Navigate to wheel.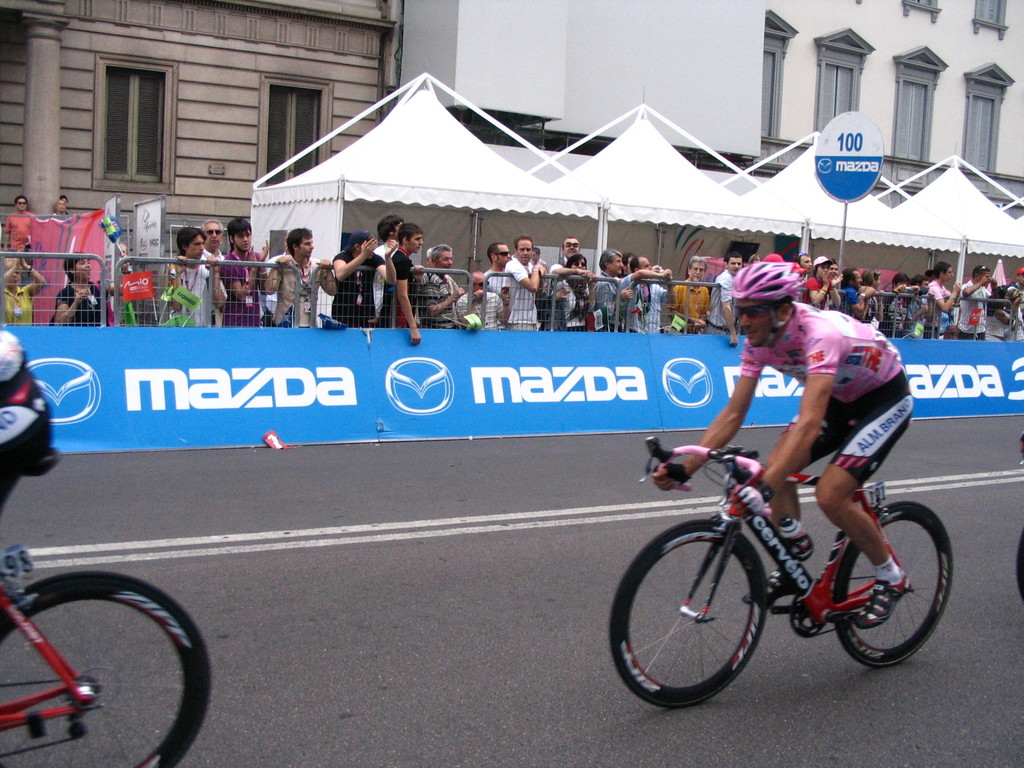
Navigation target: (621, 532, 790, 710).
